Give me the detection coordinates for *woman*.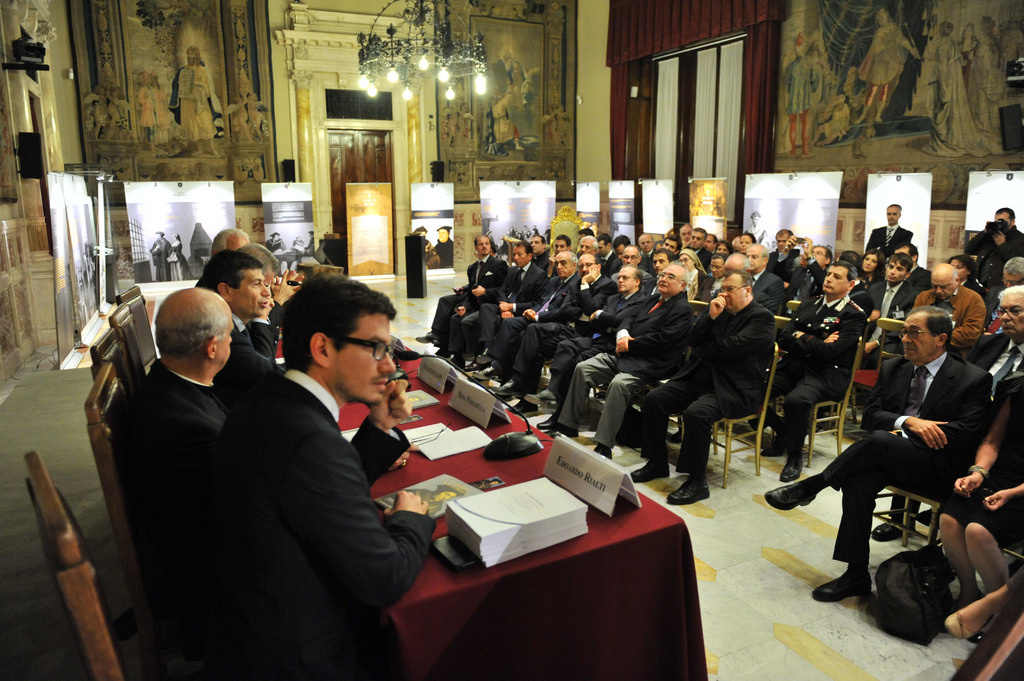
locate(694, 252, 726, 319).
